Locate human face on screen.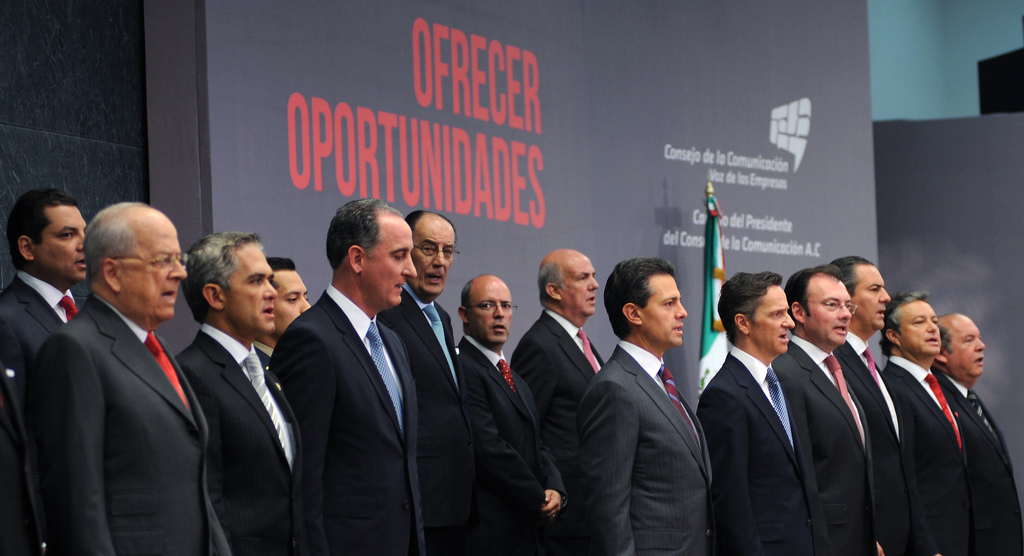
On screen at (x1=556, y1=256, x2=599, y2=315).
